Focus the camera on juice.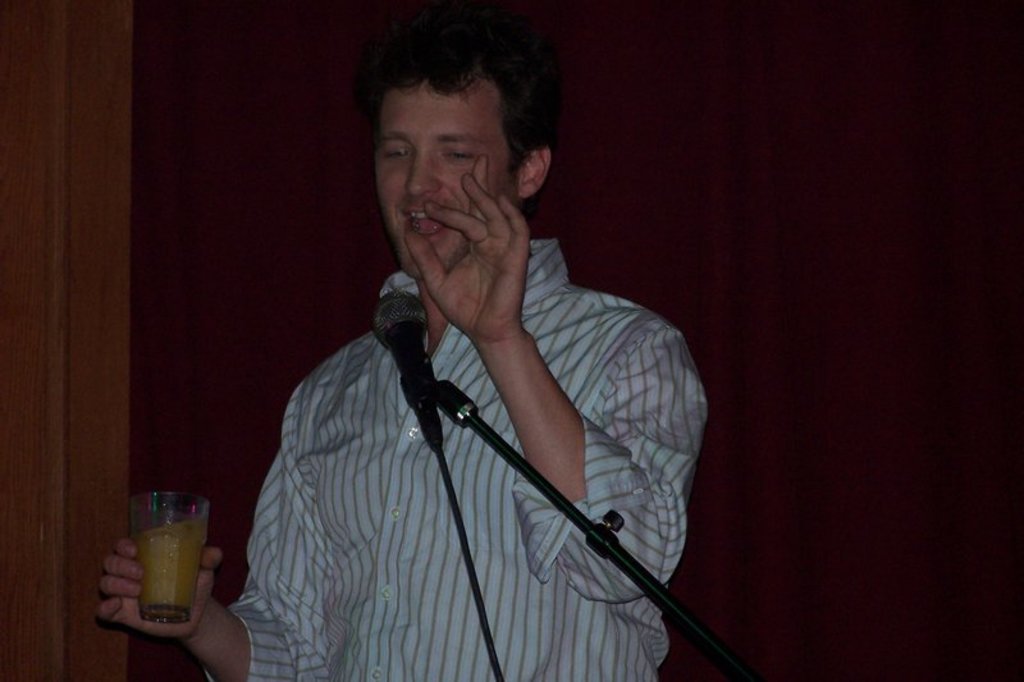
Focus region: BBox(106, 494, 218, 627).
